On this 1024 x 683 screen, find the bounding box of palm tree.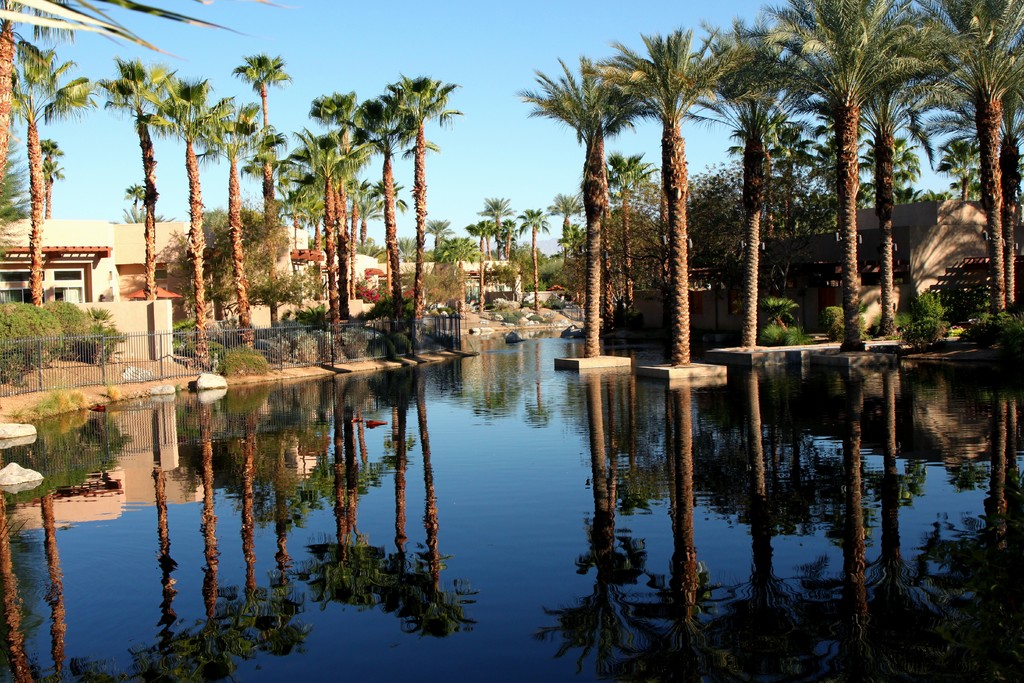
Bounding box: x1=479, y1=201, x2=513, y2=264.
